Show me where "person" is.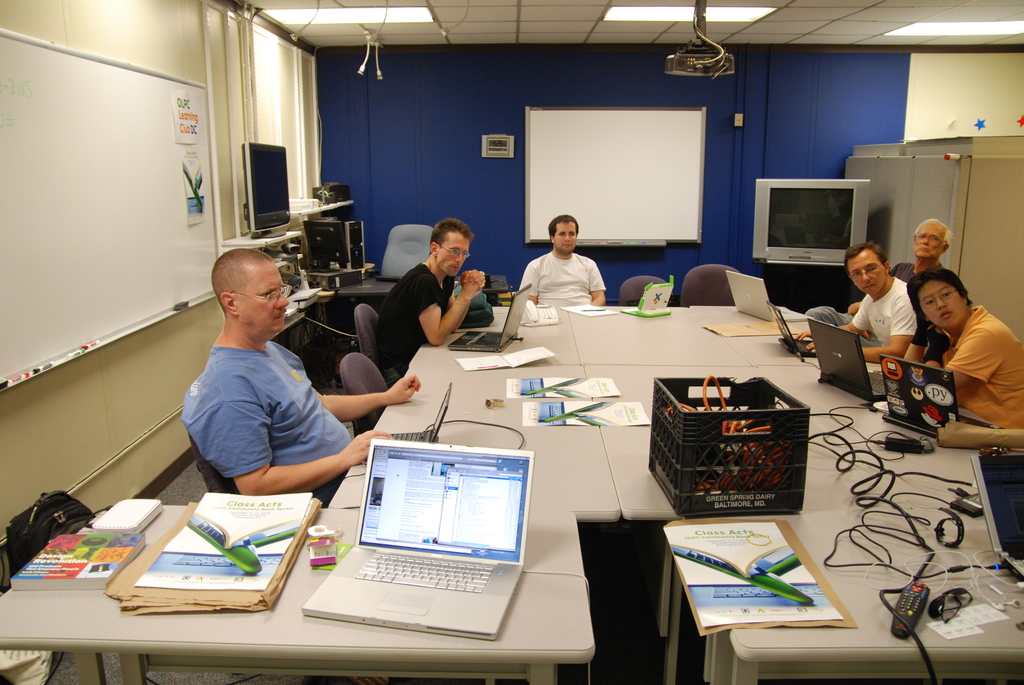
"person" is at <box>375,218,485,382</box>.
